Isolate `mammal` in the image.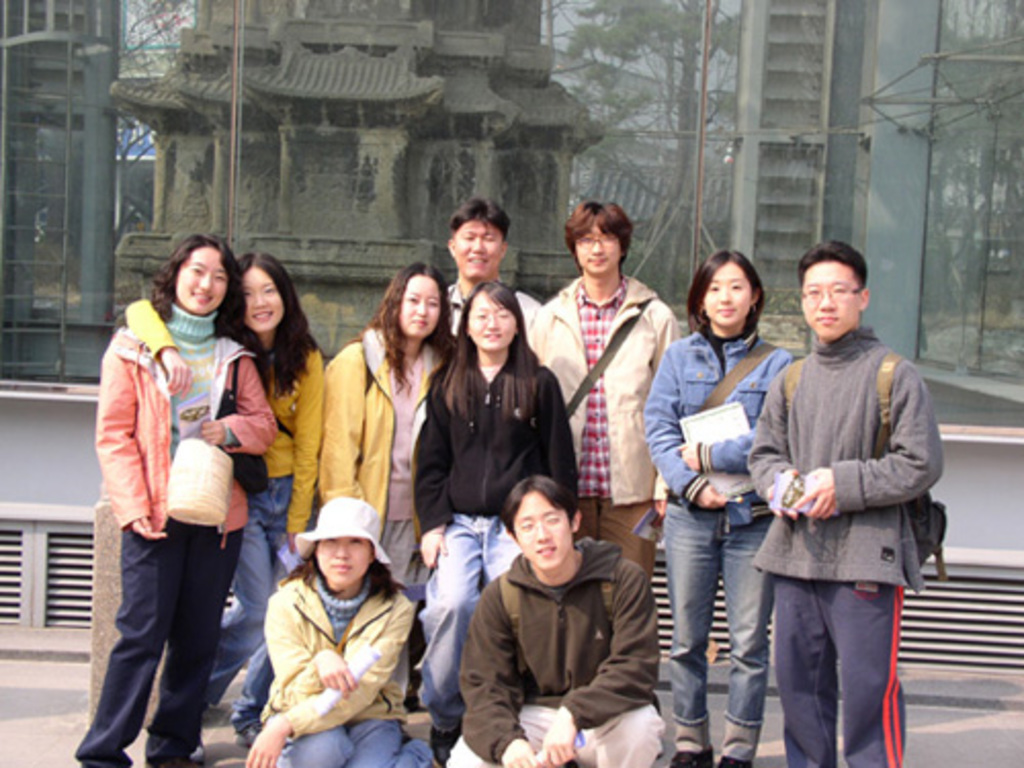
Isolated region: BBox(121, 246, 330, 741).
